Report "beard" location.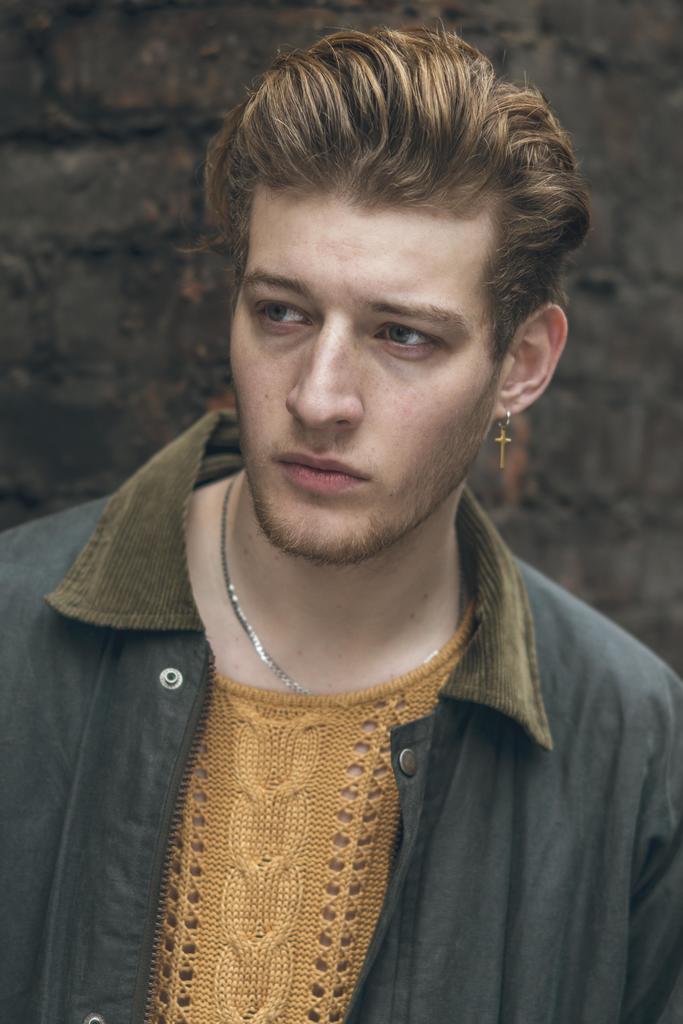
Report: [233, 258, 531, 627].
